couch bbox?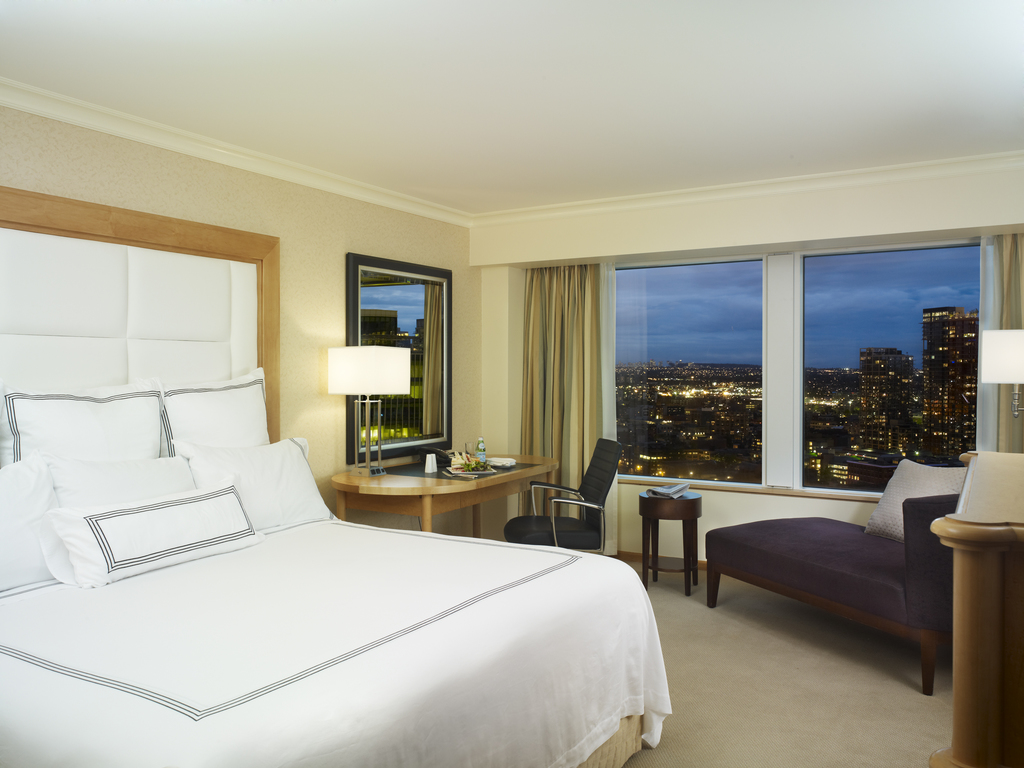
689,453,1005,681
